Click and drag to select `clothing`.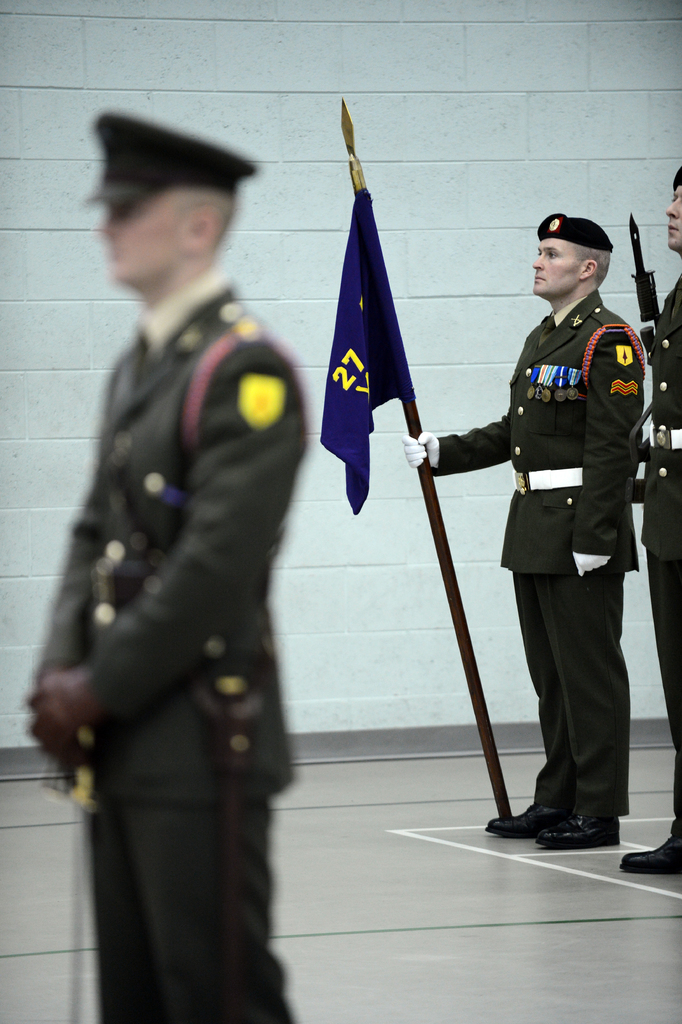
Selection: select_region(654, 269, 681, 841).
